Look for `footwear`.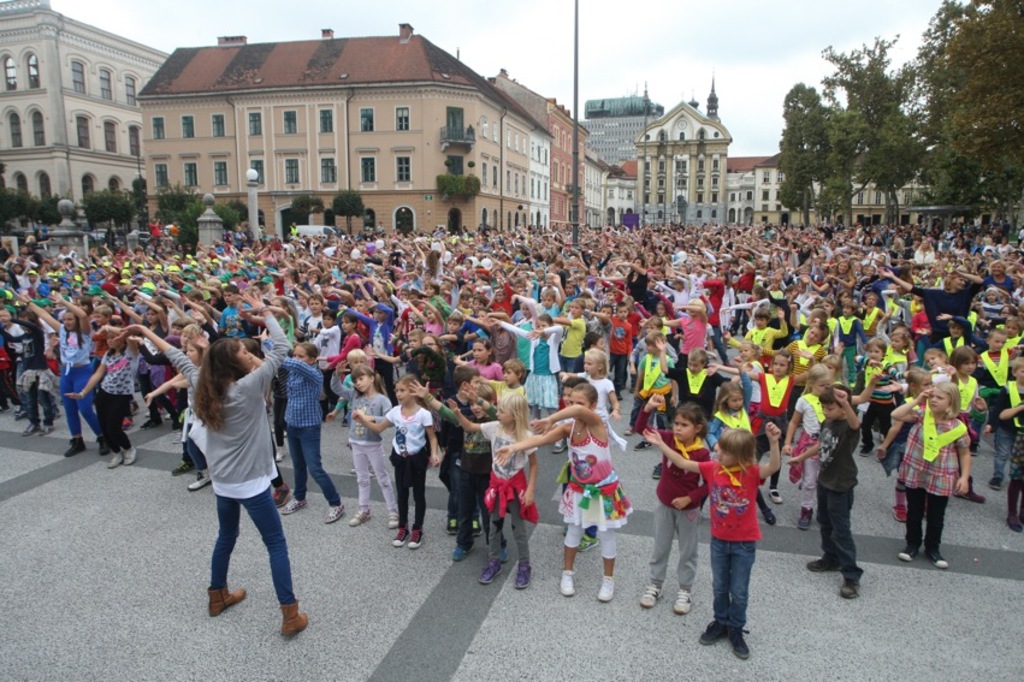
Found: {"x1": 833, "y1": 569, "x2": 865, "y2": 599}.
